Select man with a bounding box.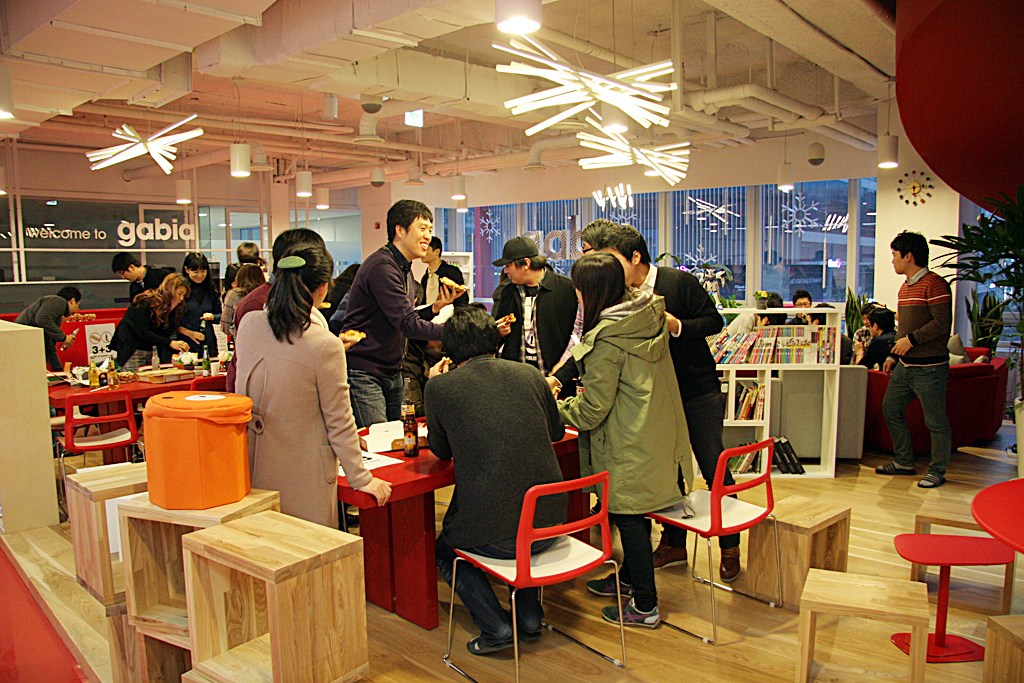
{"left": 424, "top": 307, "right": 565, "bottom": 651}.
